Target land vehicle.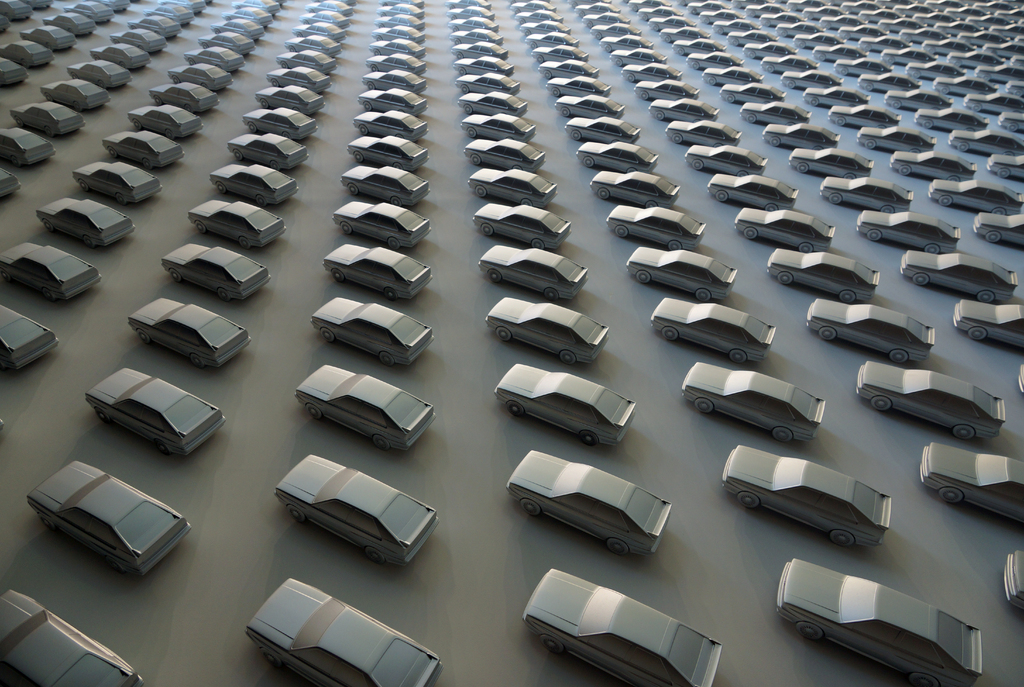
Target region: <bbox>707, 172, 801, 211</bbox>.
